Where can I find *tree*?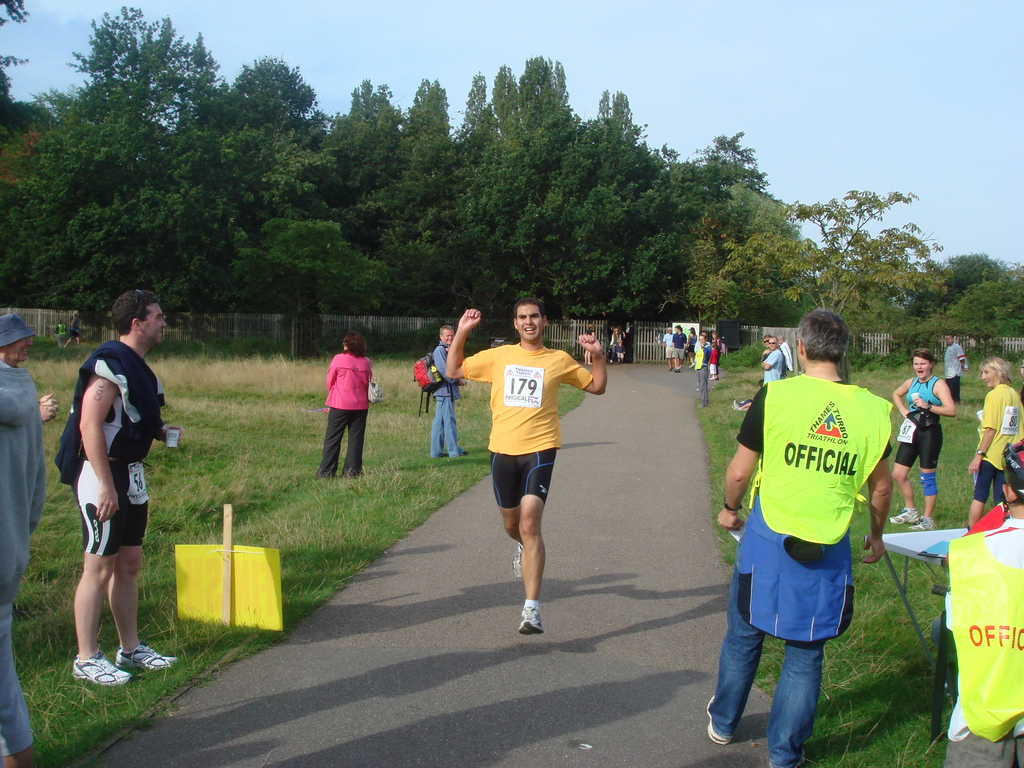
You can find it at <box>696,127,802,327</box>.
